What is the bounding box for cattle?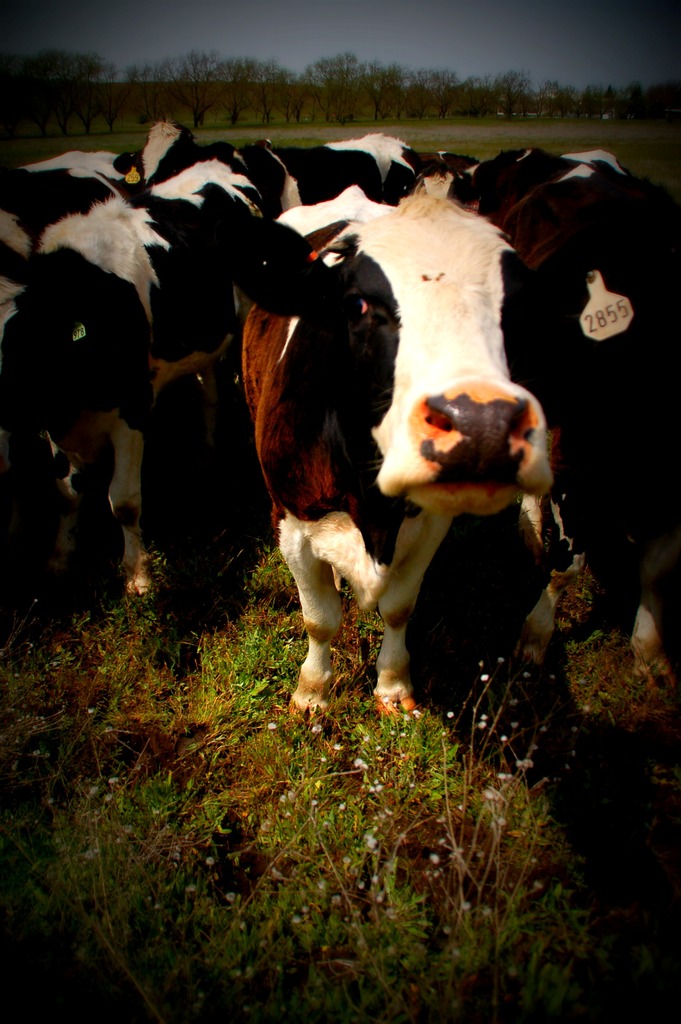
[x1=192, y1=145, x2=680, y2=717].
